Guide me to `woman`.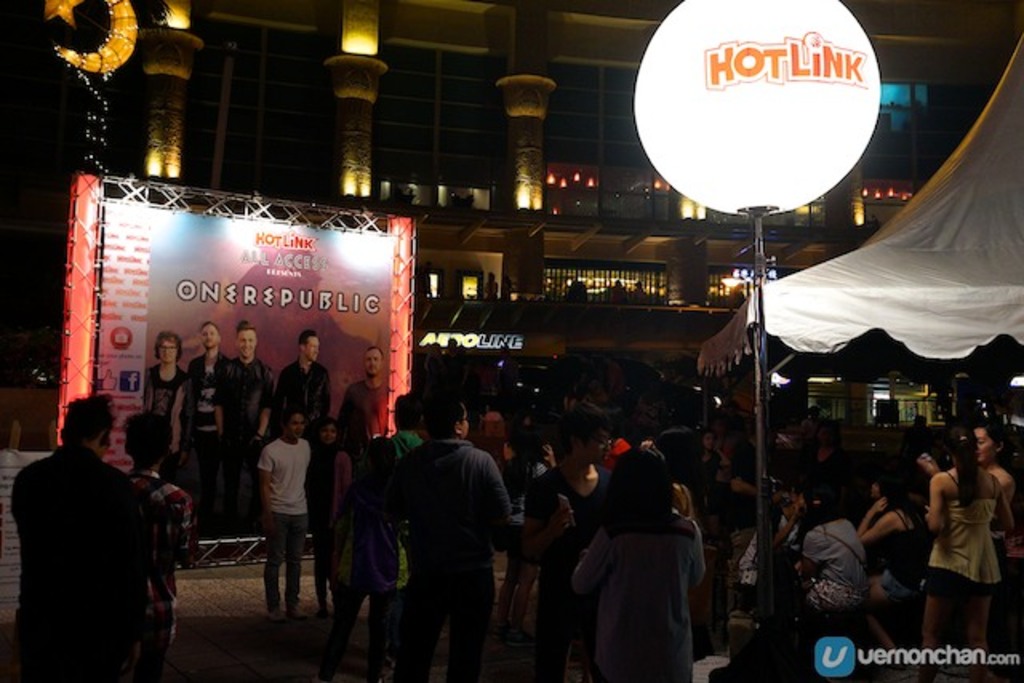
Guidance: {"x1": 570, "y1": 448, "x2": 710, "y2": 681}.
